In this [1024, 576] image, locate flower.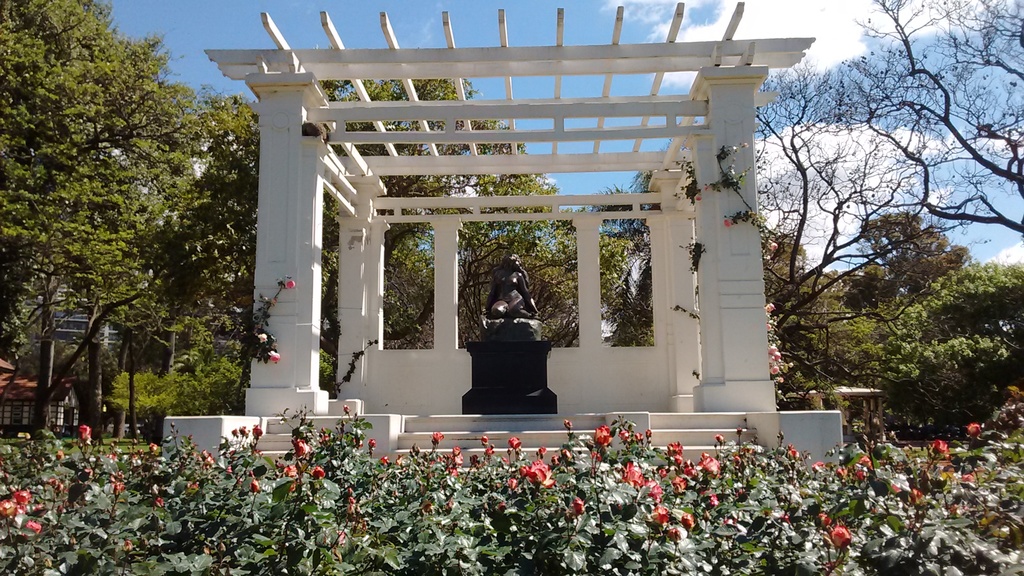
Bounding box: detection(524, 455, 554, 487).
